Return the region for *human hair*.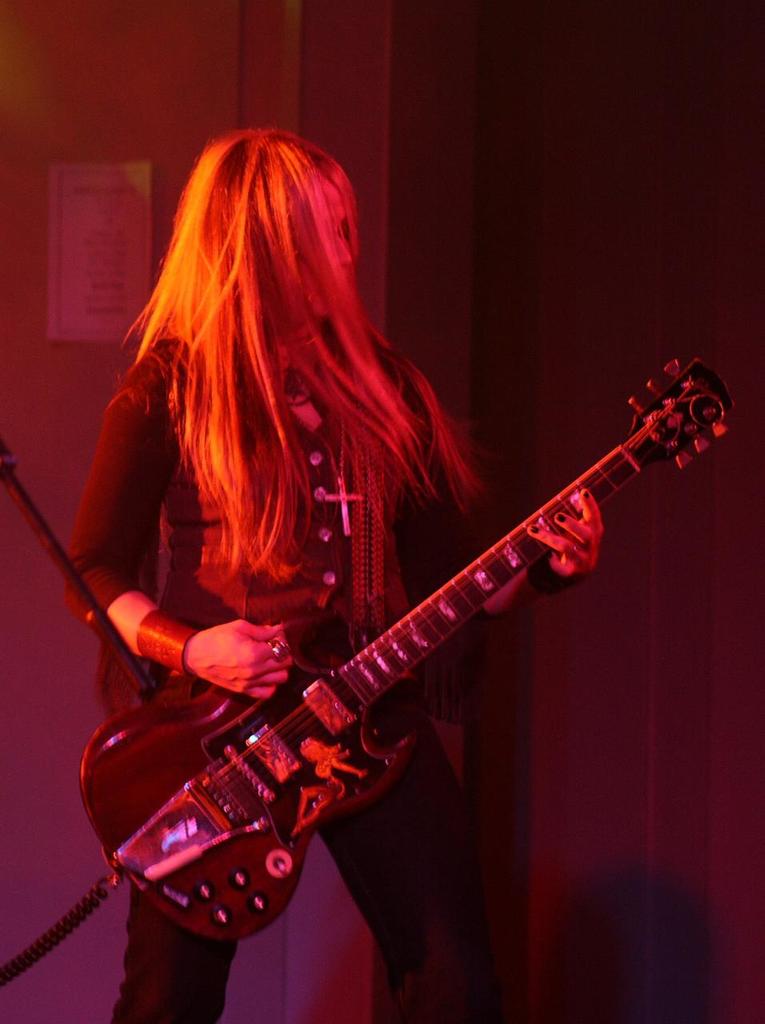
110/127/472/678.
